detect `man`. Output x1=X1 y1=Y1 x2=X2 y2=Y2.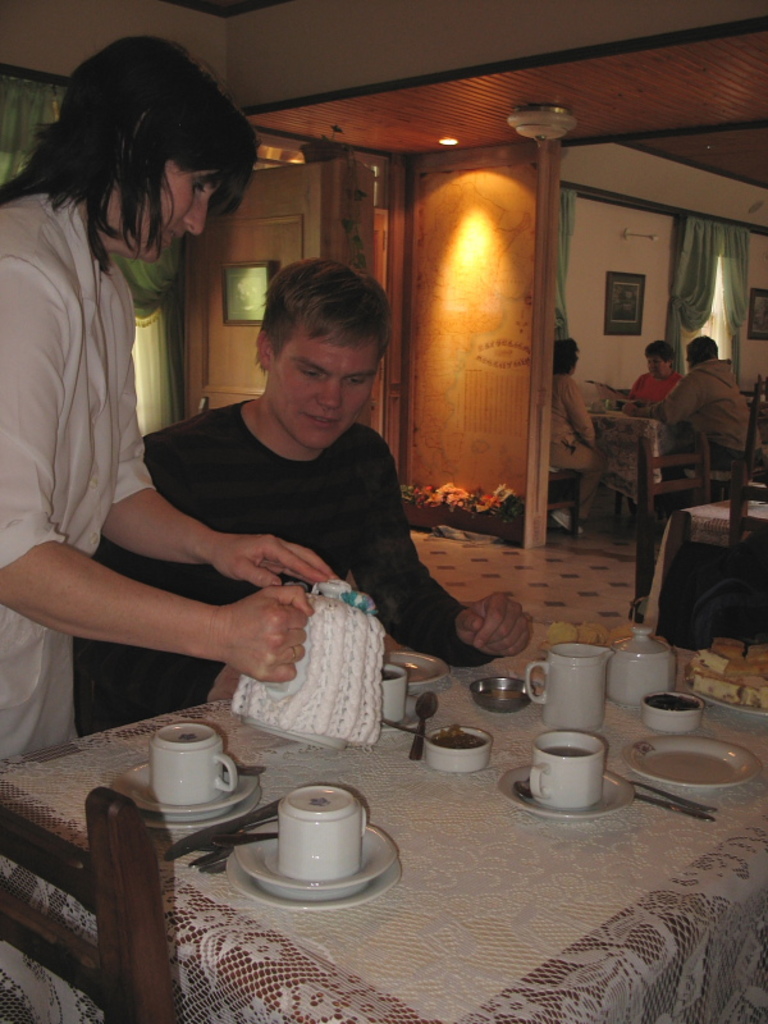
x1=97 y1=256 x2=504 y2=671.
